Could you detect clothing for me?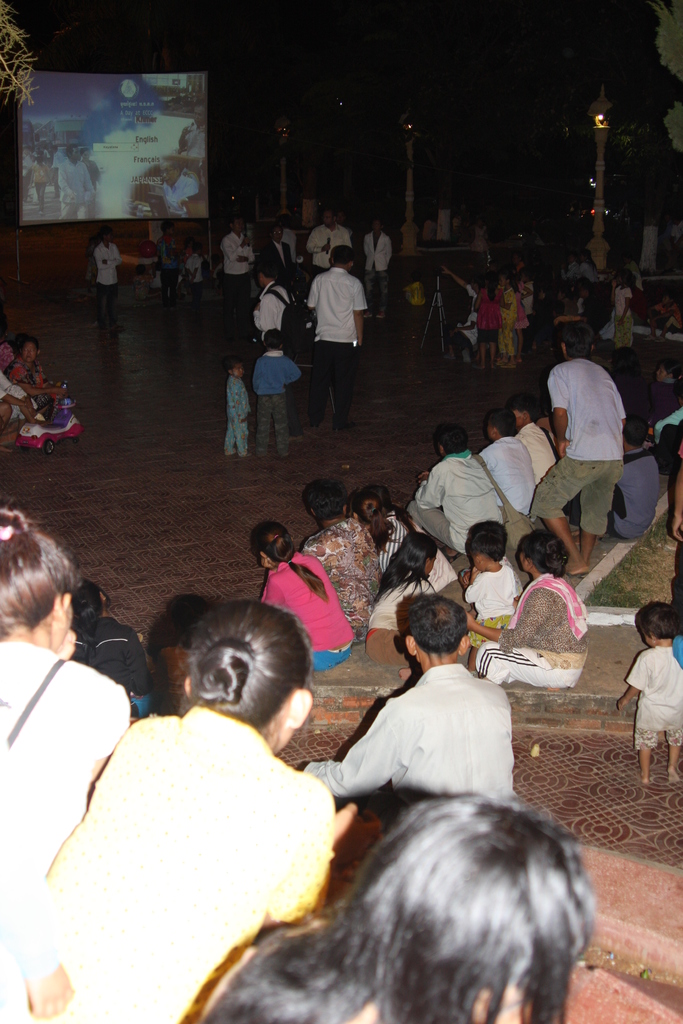
Detection result: 618/262/645/289.
